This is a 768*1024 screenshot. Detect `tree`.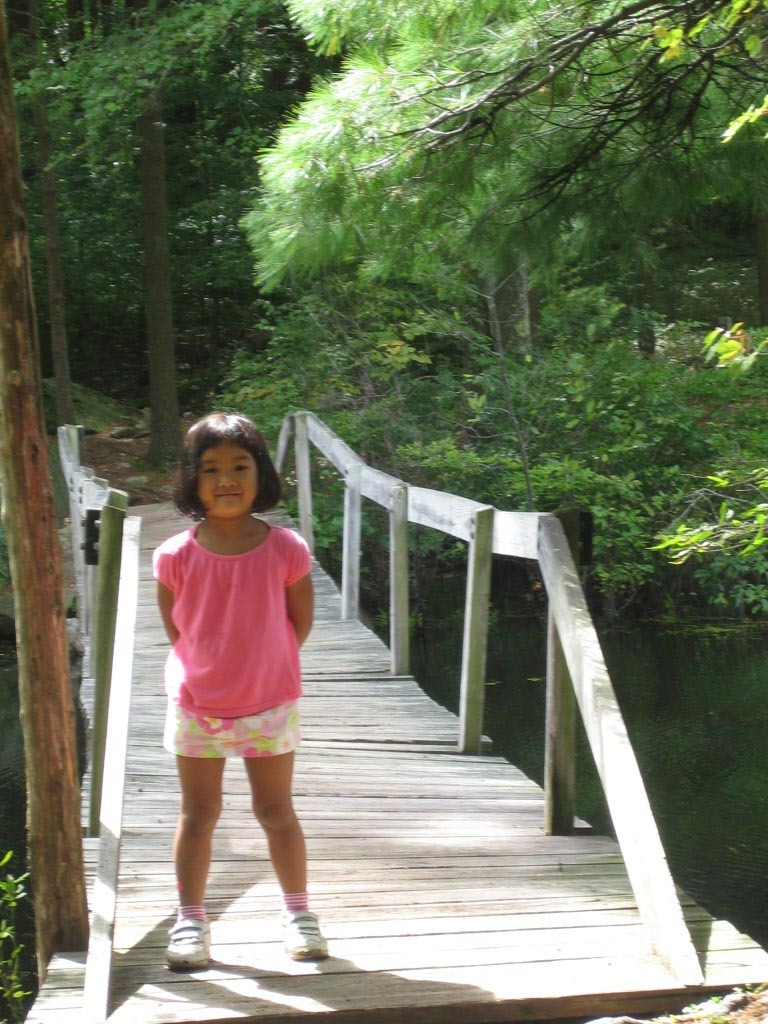
BBox(13, 0, 162, 460).
